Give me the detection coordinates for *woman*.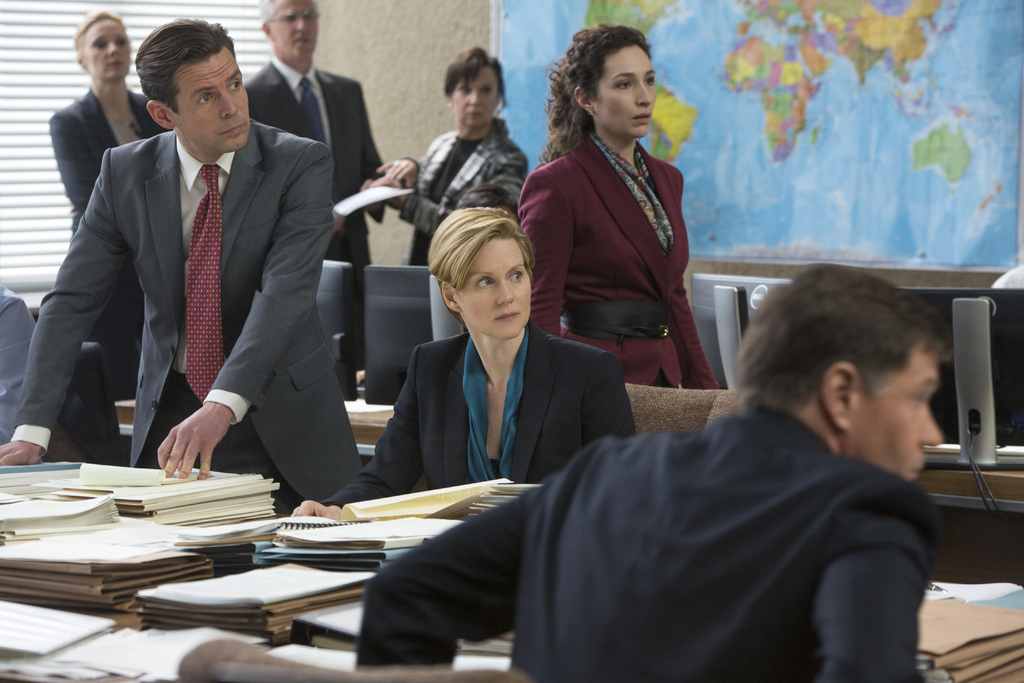
379:43:532:261.
